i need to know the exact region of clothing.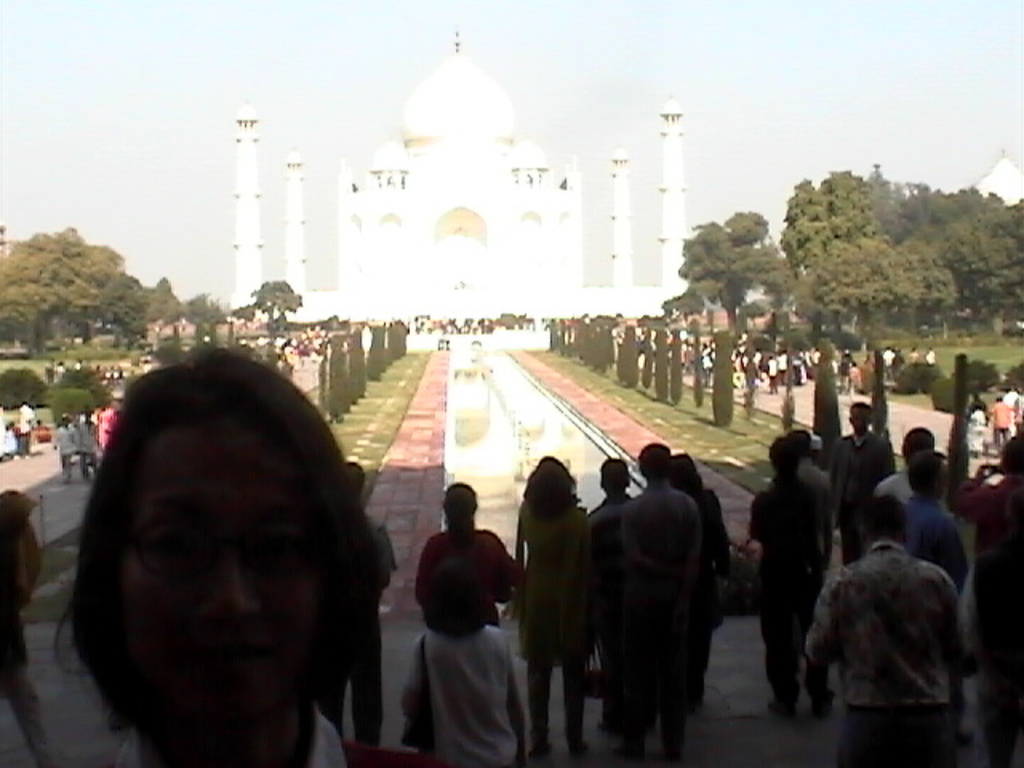
Region: 787, 541, 971, 766.
